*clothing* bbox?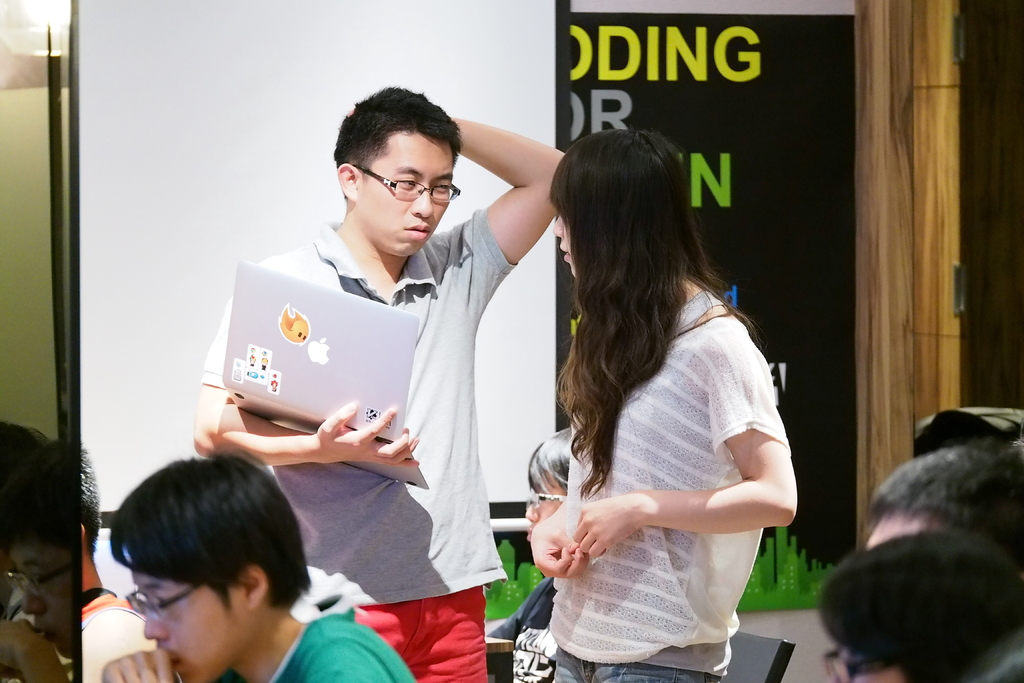
[left=204, top=224, right=519, bottom=682]
